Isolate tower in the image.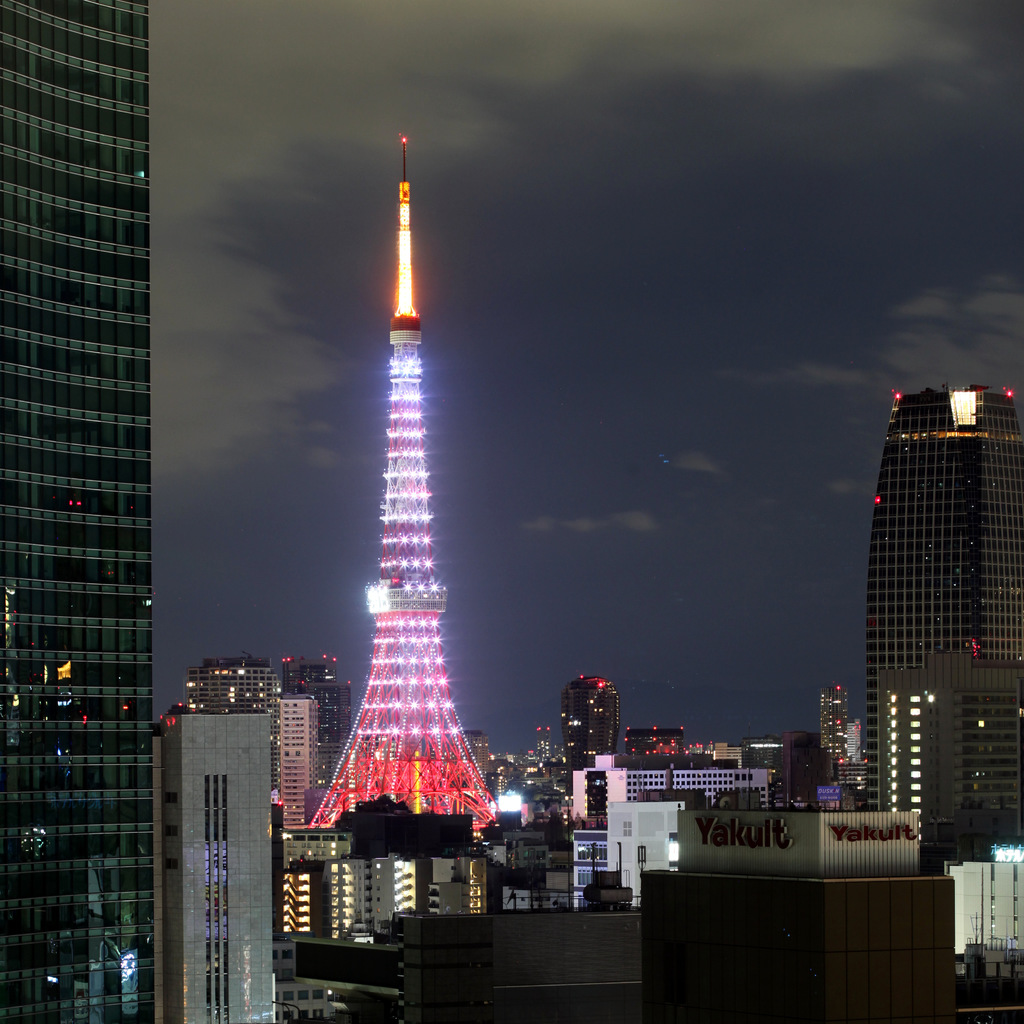
Isolated region: region(316, 124, 497, 837).
